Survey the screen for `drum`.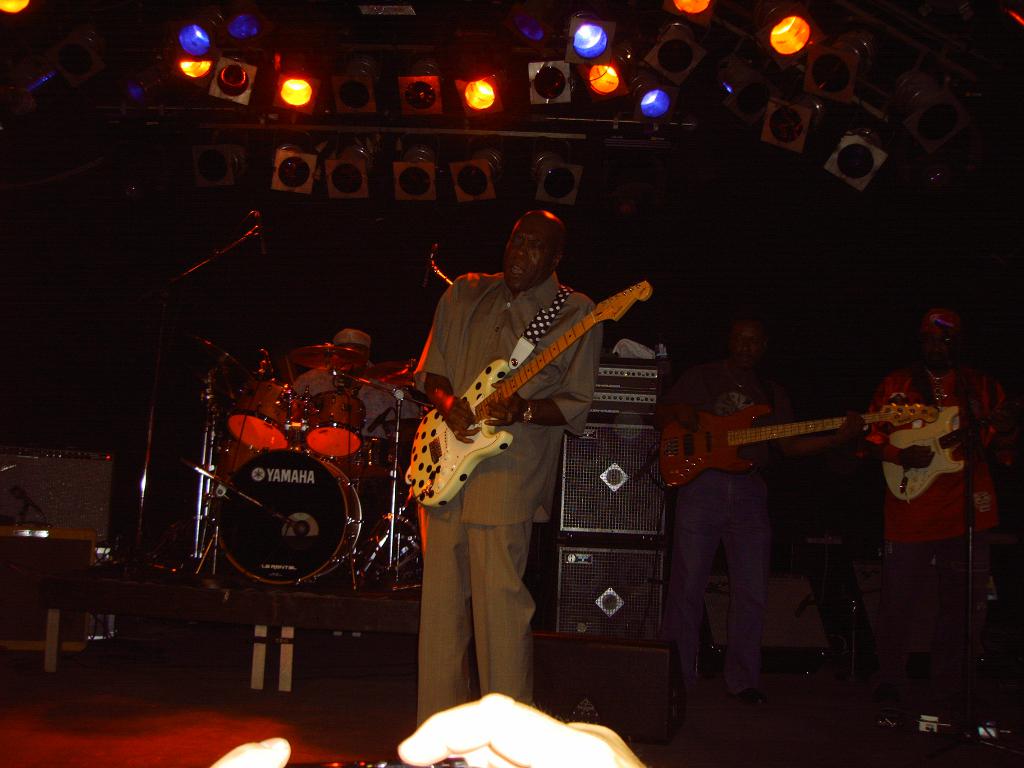
Survey found: 209 450 362 583.
